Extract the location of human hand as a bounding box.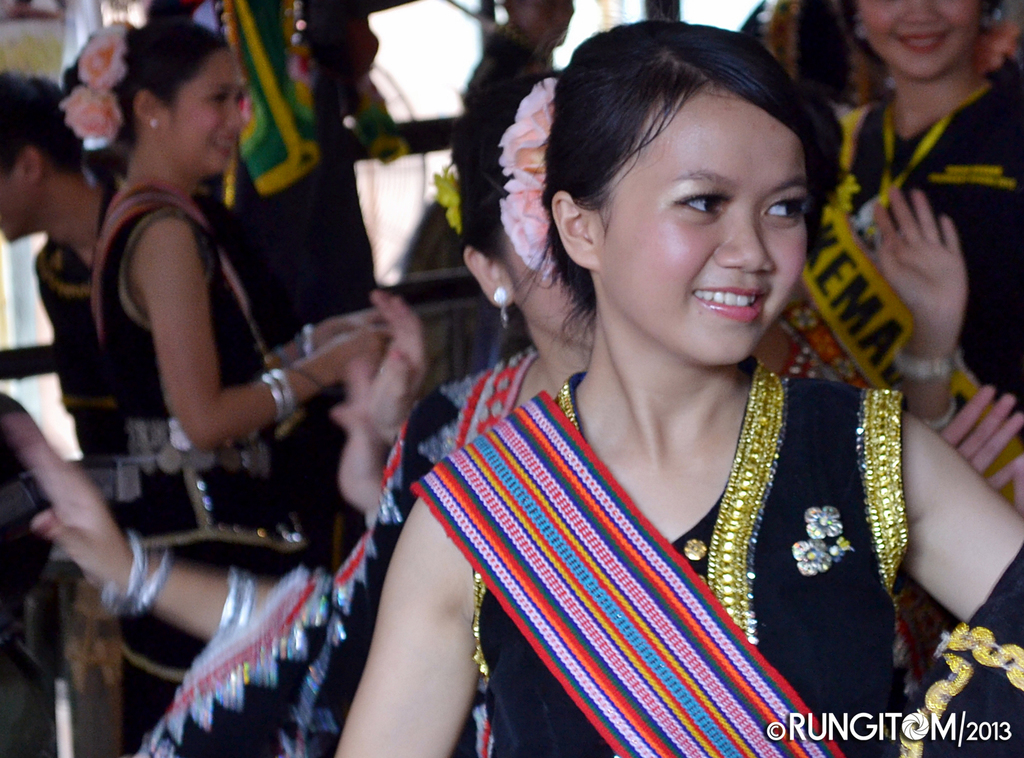
rect(932, 382, 1023, 496).
